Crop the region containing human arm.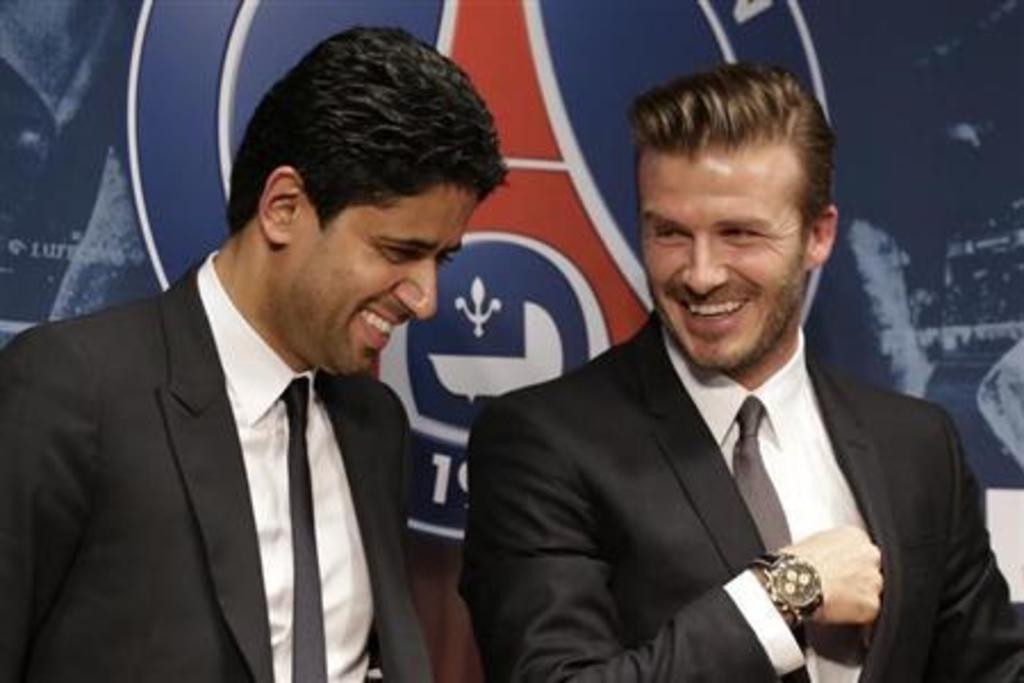
Crop region: box(0, 328, 102, 681).
